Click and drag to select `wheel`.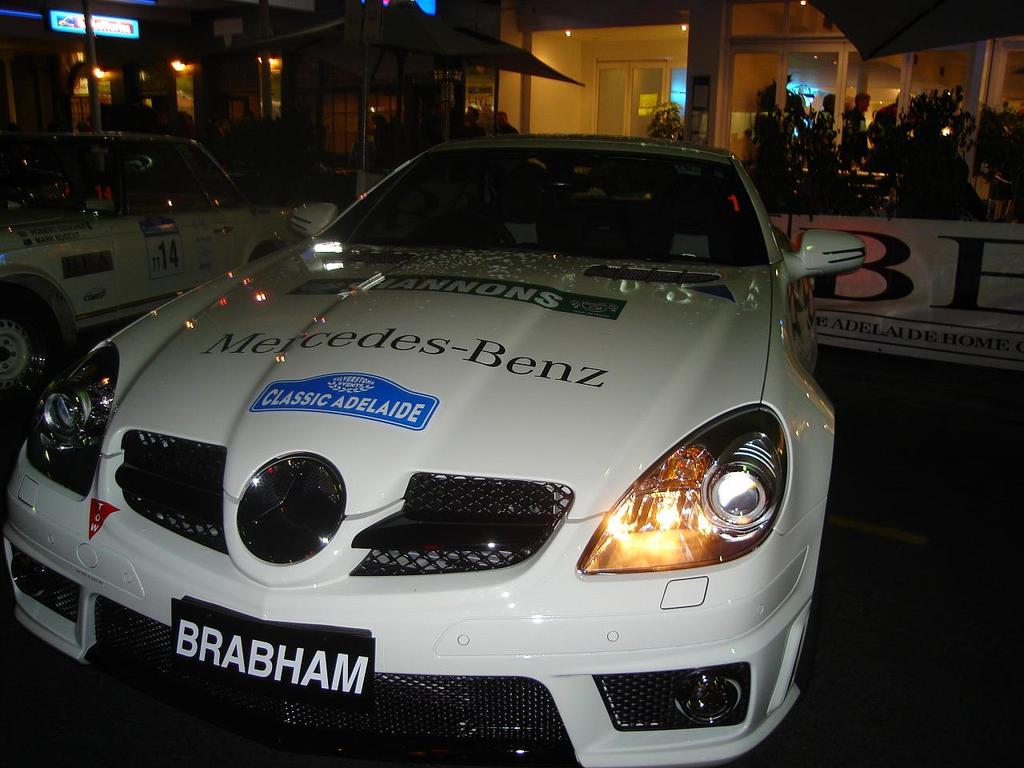
Selection: [left=406, top=214, right=518, bottom=244].
